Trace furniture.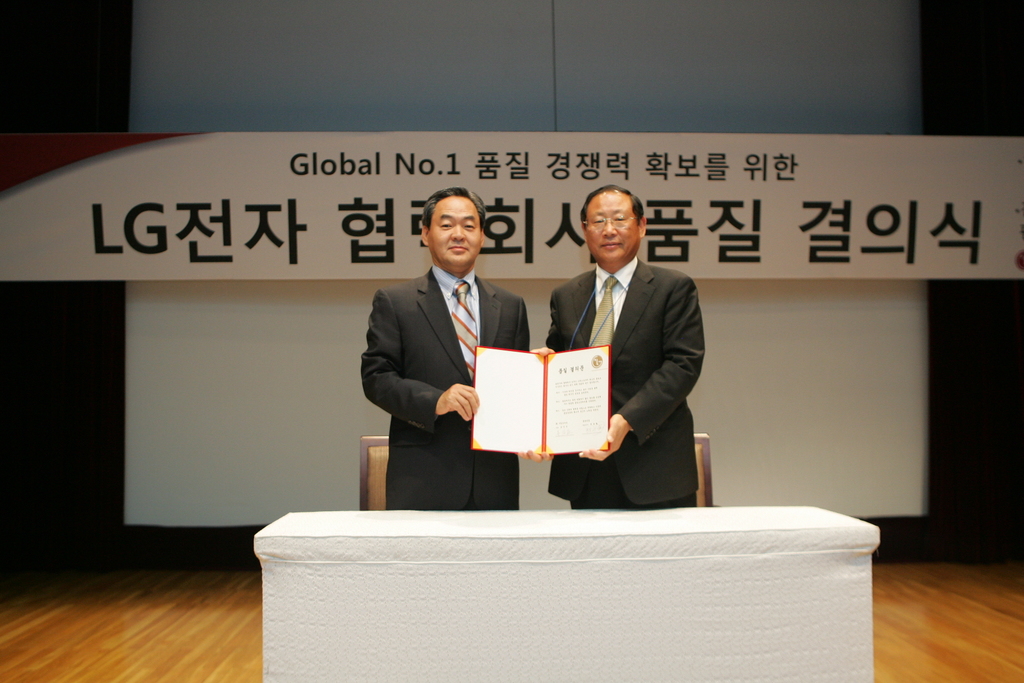
Traced to BBox(695, 432, 715, 507).
